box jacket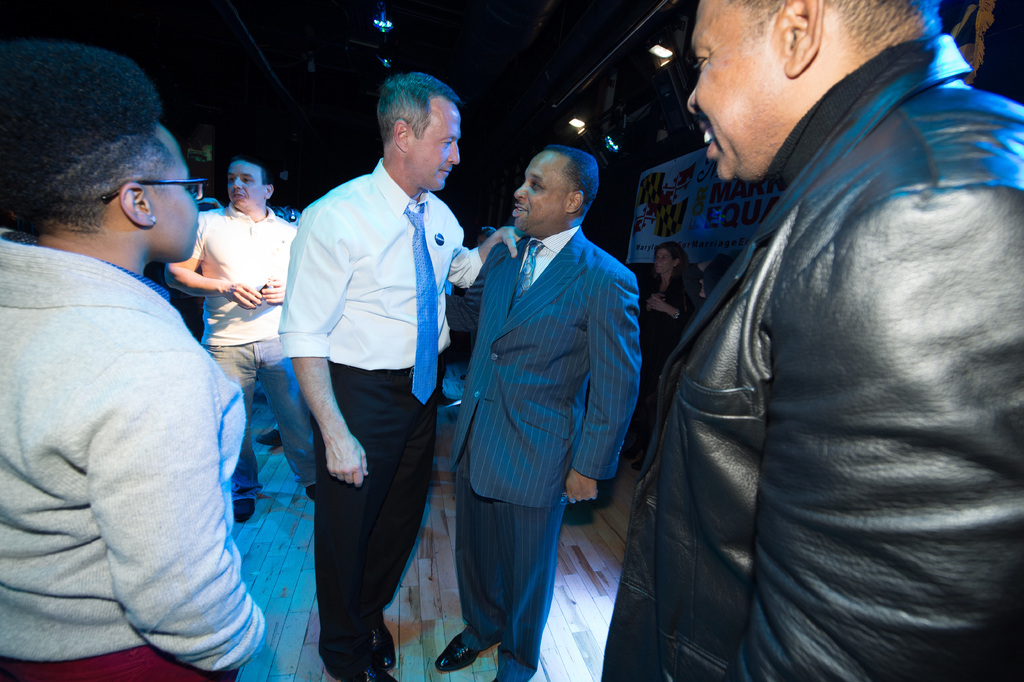
crop(627, 57, 983, 666)
